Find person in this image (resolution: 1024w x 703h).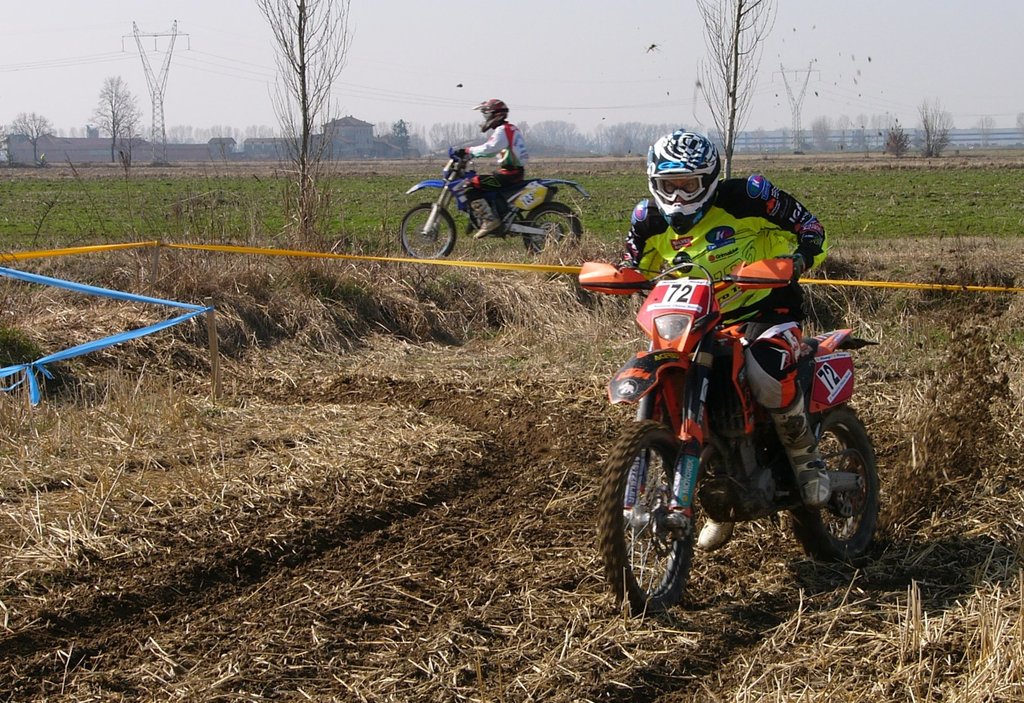
614,124,829,545.
